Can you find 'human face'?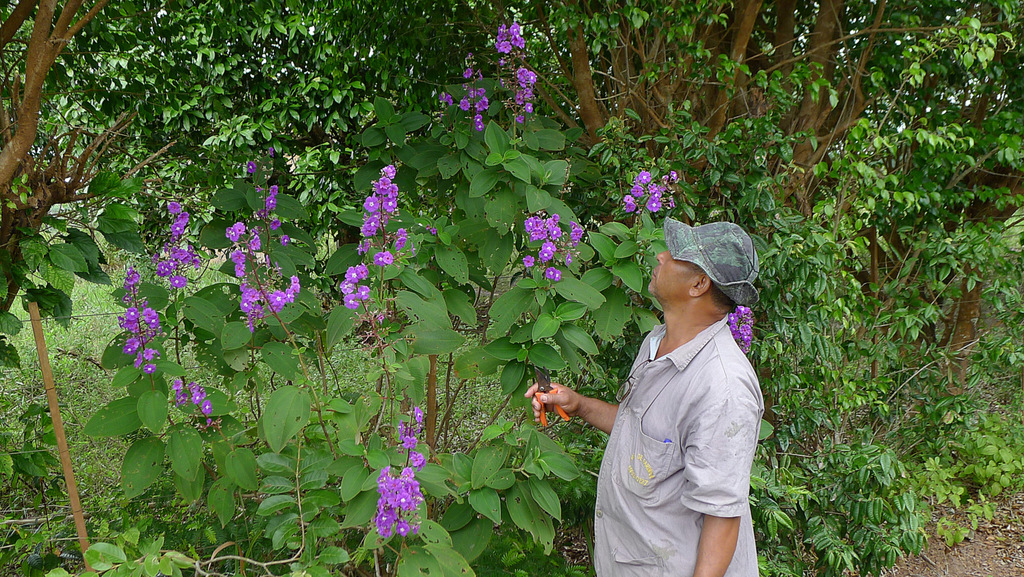
Yes, bounding box: region(643, 248, 699, 300).
